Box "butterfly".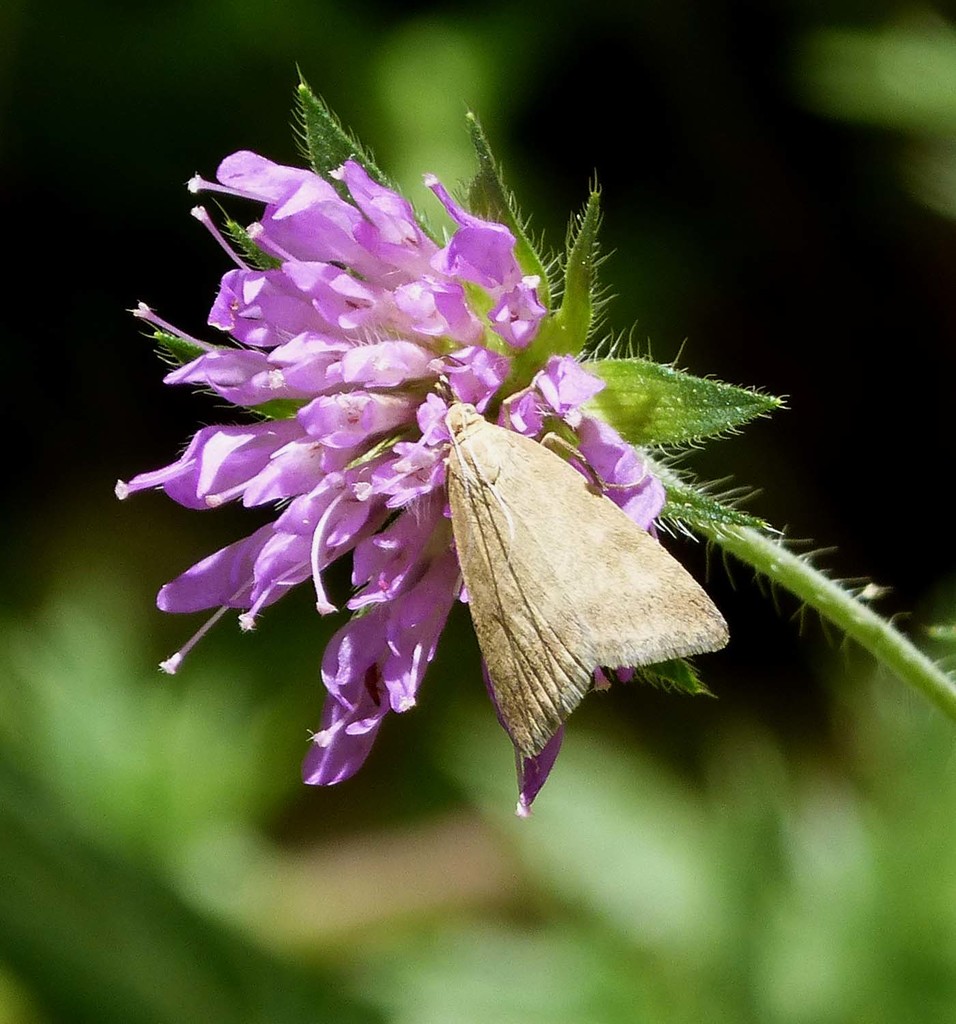
region(417, 364, 677, 758).
